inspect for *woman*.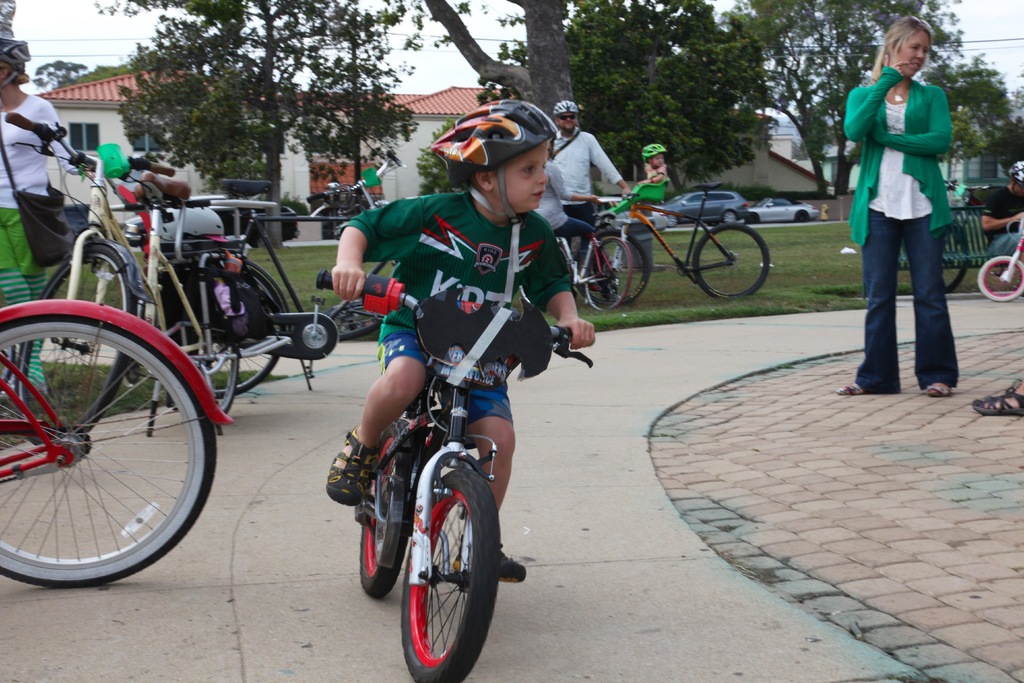
Inspection: [838,21,984,405].
